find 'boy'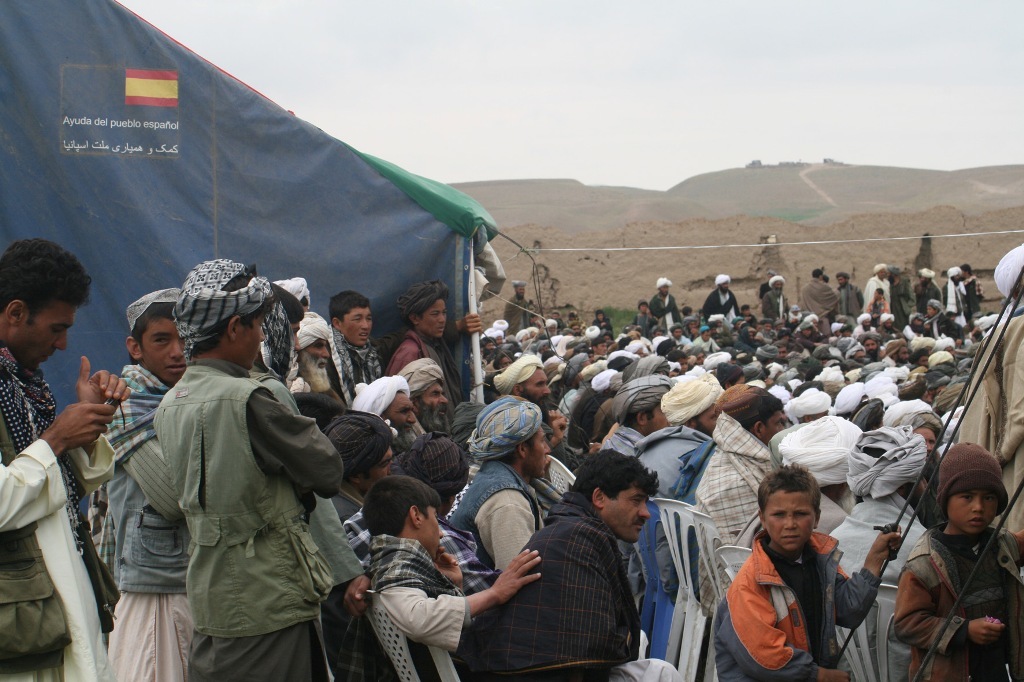
[883,448,1019,679]
